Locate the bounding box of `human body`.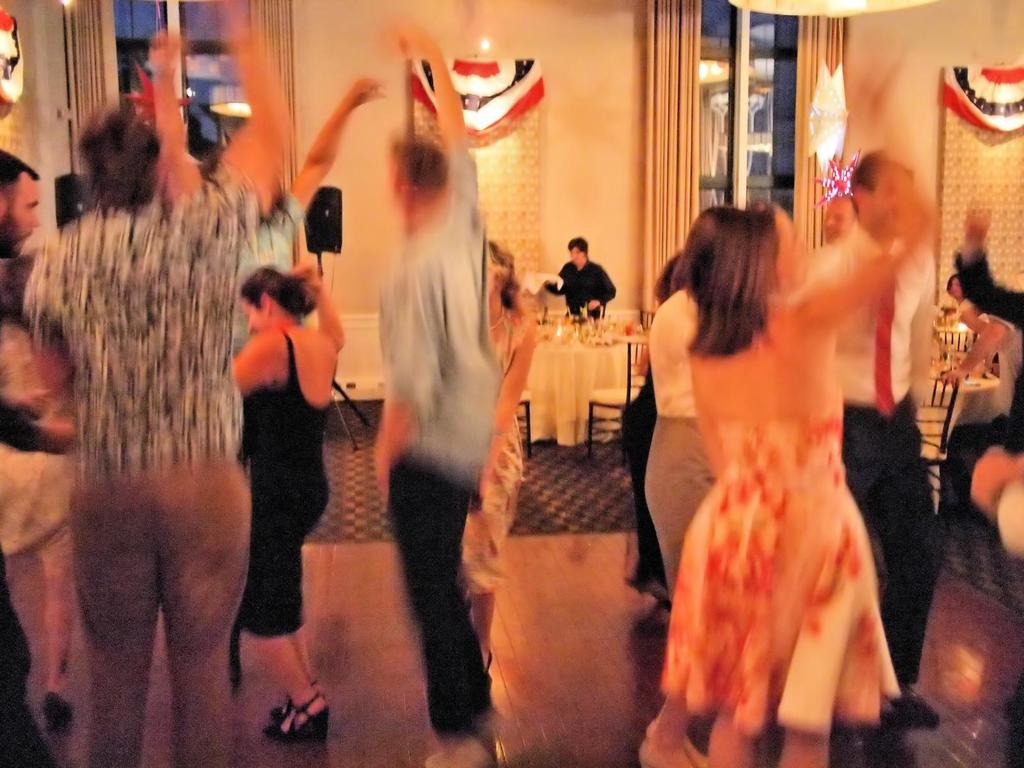
Bounding box: bbox(462, 223, 530, 683).
